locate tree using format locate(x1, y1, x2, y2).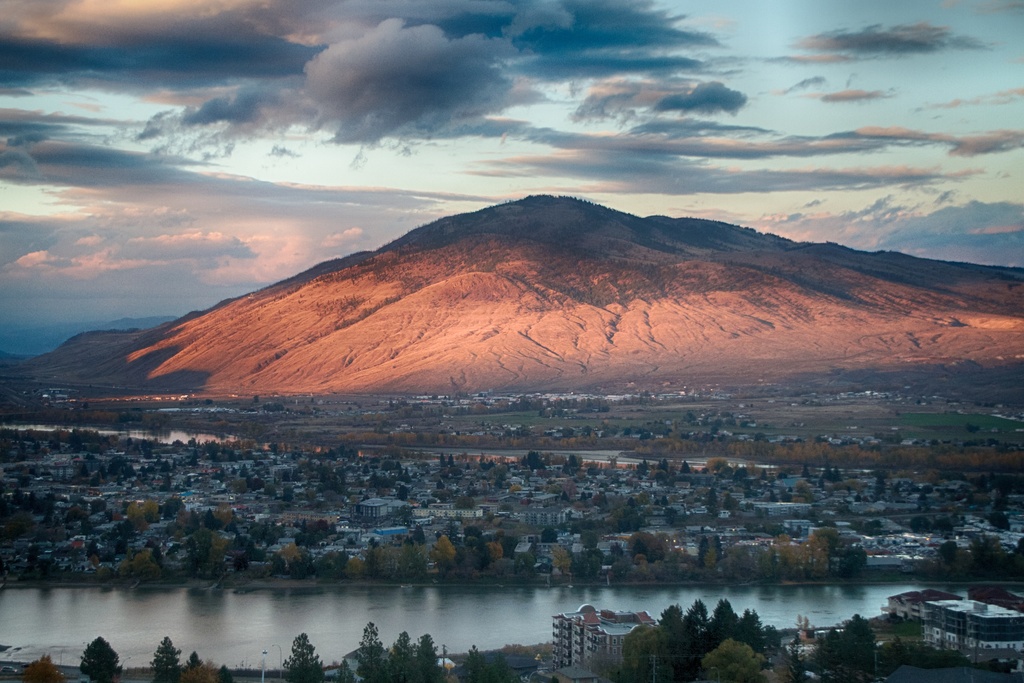
locate(814, 629, 847, 678).
